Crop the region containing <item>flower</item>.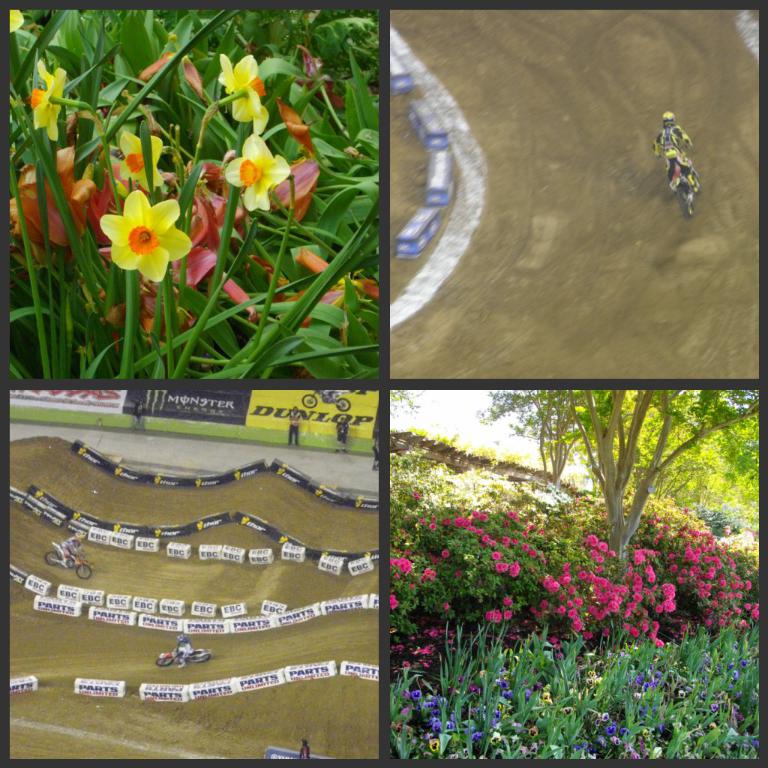
Crop region: [left=8, top=8, right=24, bottom=33].
